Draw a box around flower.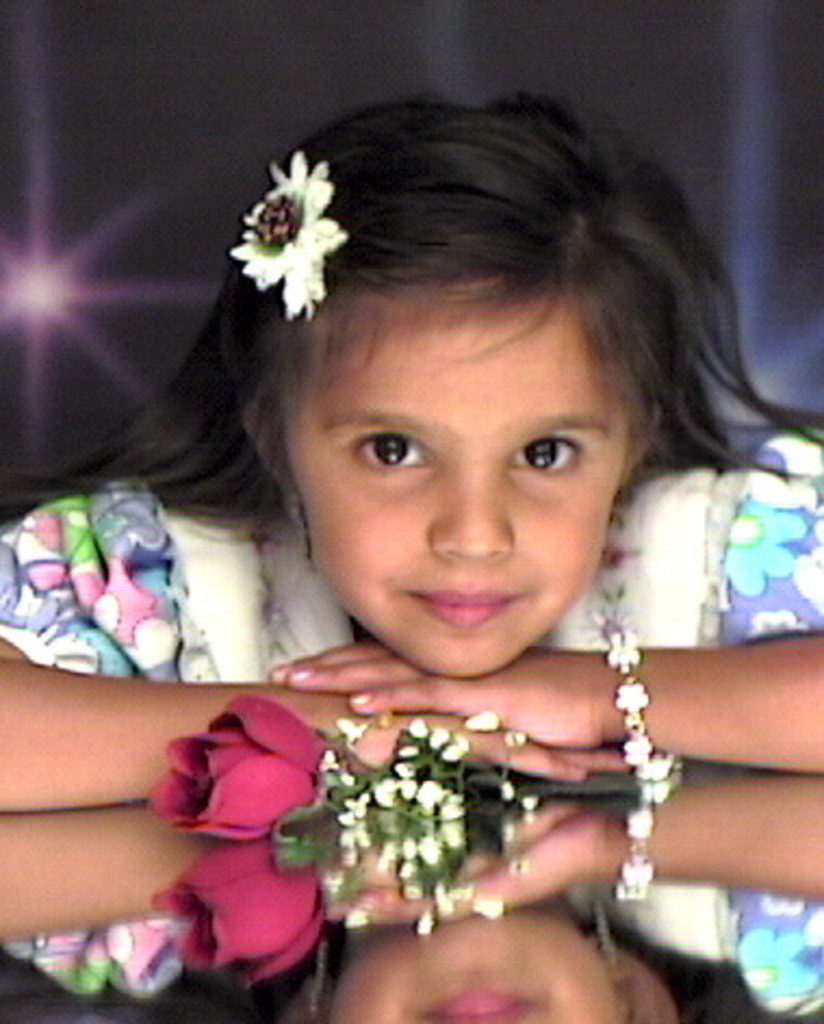
detection(145, 722, 347, 866).
